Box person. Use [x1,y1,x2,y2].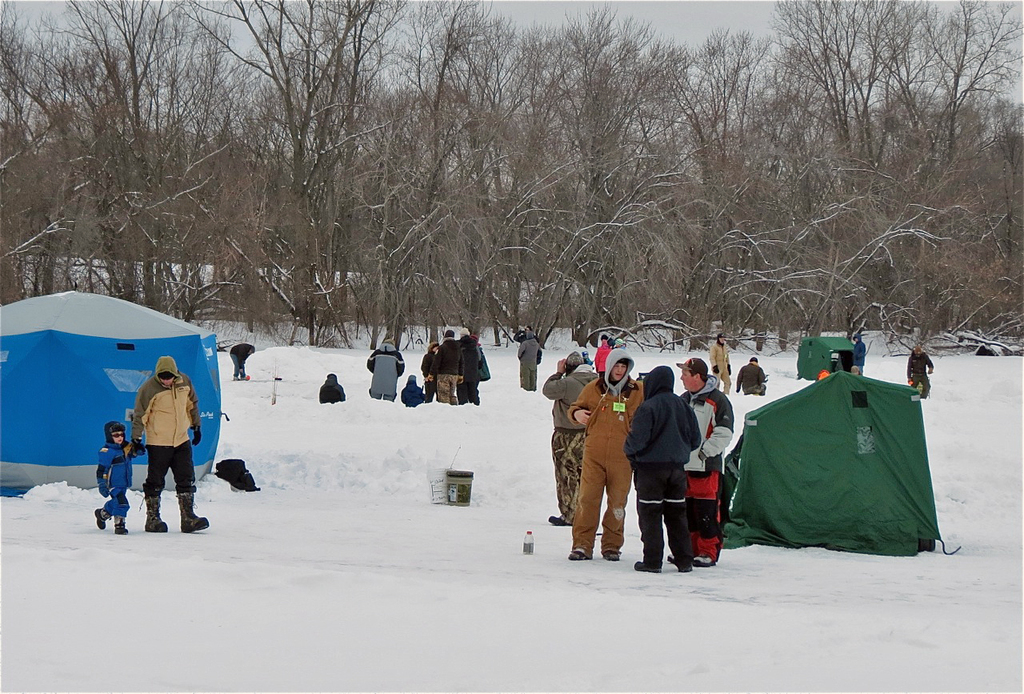
[457,328,482,400].
